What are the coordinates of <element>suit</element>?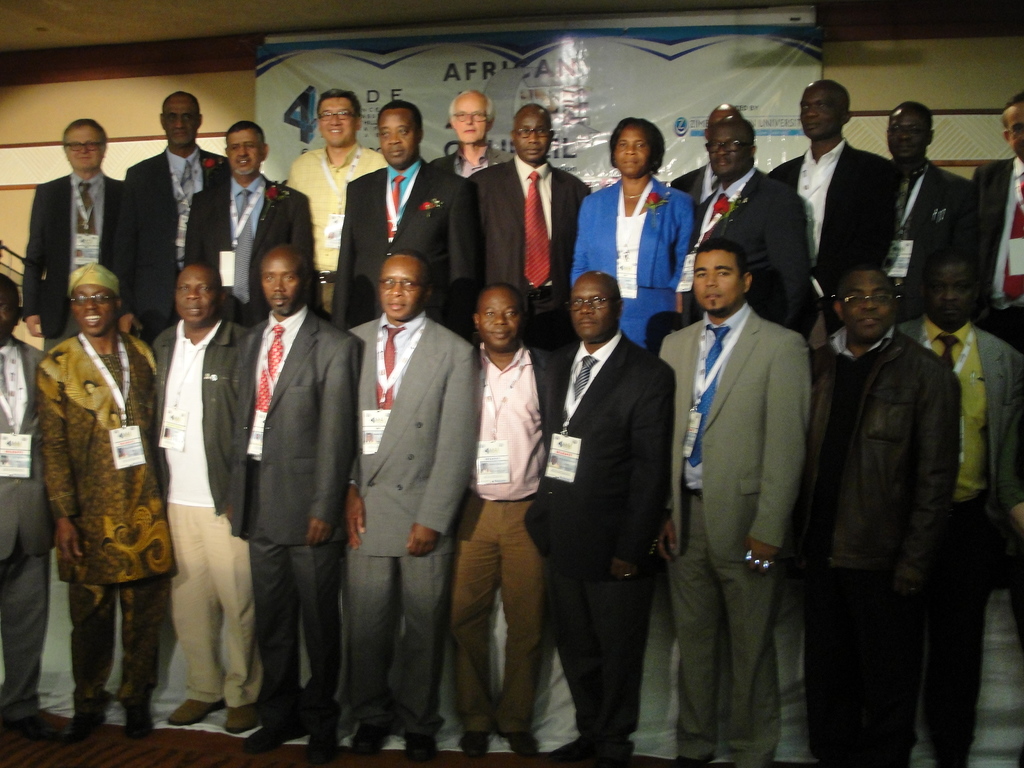
[x1=895, y1=160, x2=980, y2=314].
